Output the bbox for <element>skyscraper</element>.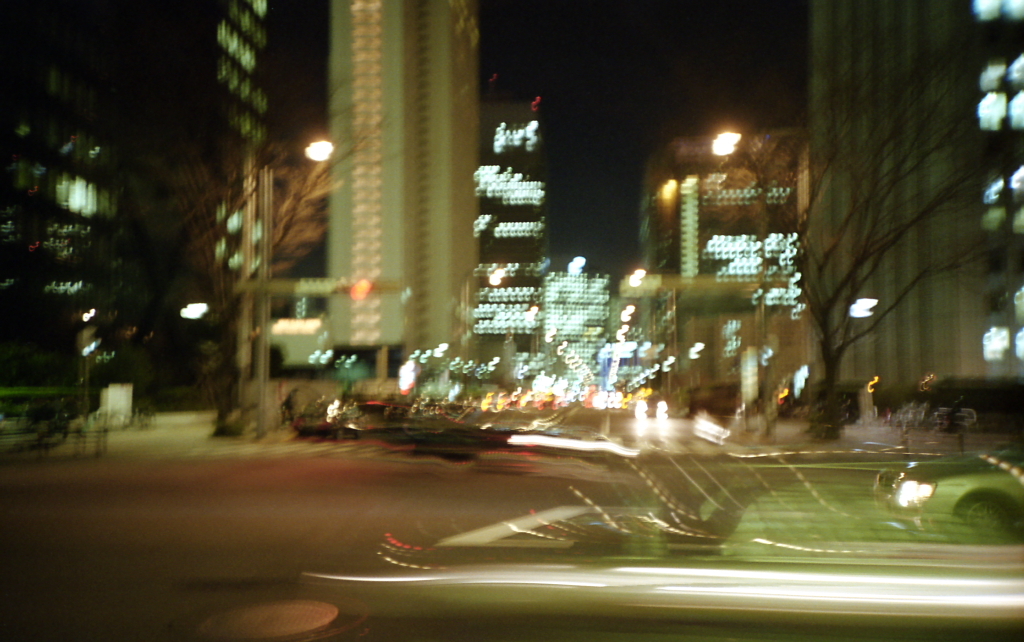
313, 0, 486, 394.
